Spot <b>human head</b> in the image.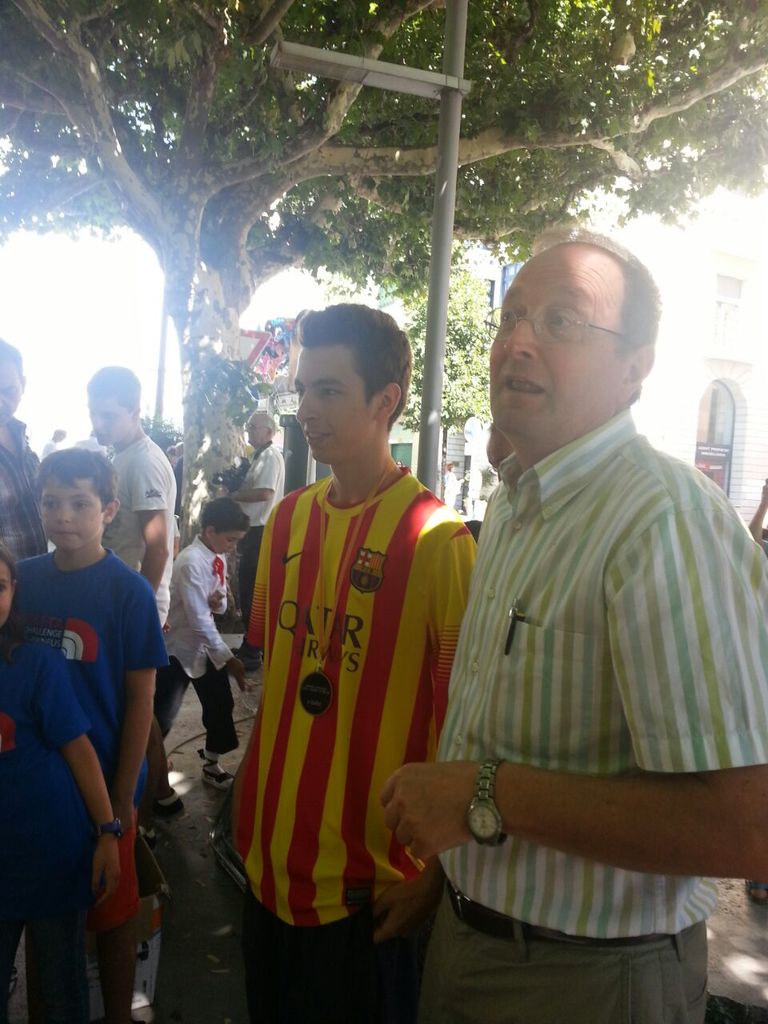
<b>human head</b> found at (x1=286, y1=302, x2=410, y2=462).
